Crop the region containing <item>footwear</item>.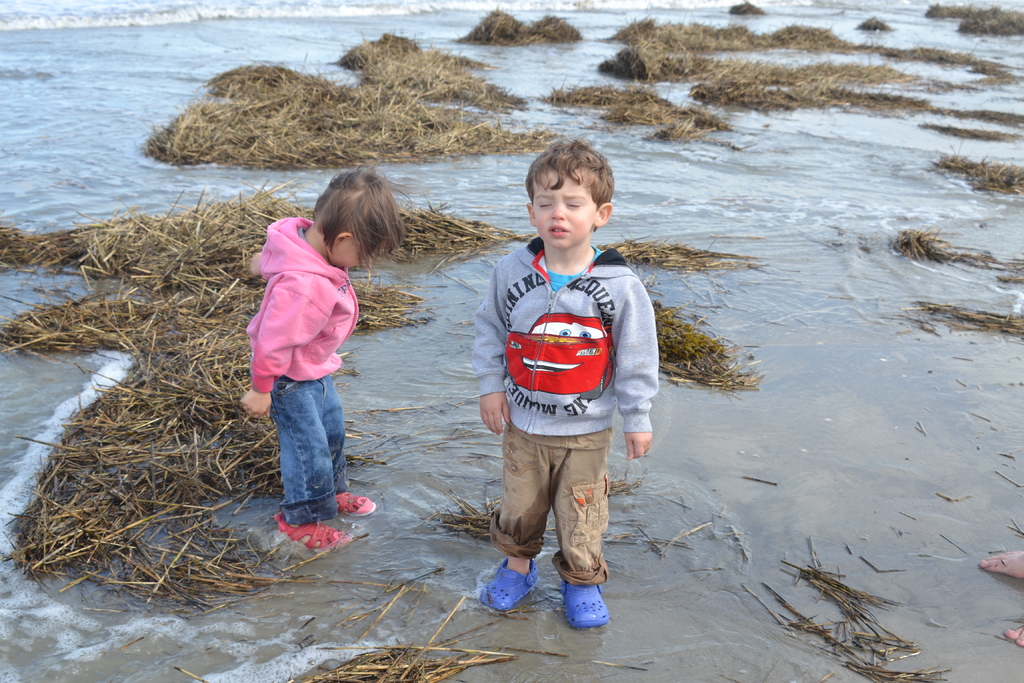
Crop region: region(557, 555, 616, 644).
